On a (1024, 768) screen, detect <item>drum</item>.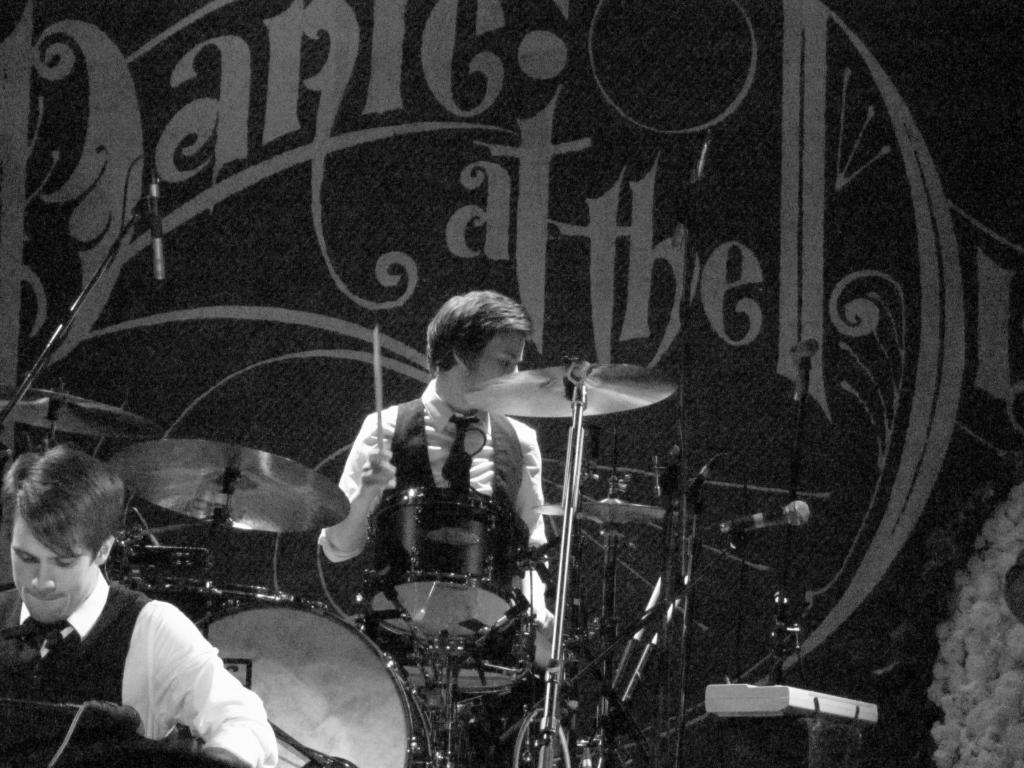
rect(145, 579, 296, 619).
